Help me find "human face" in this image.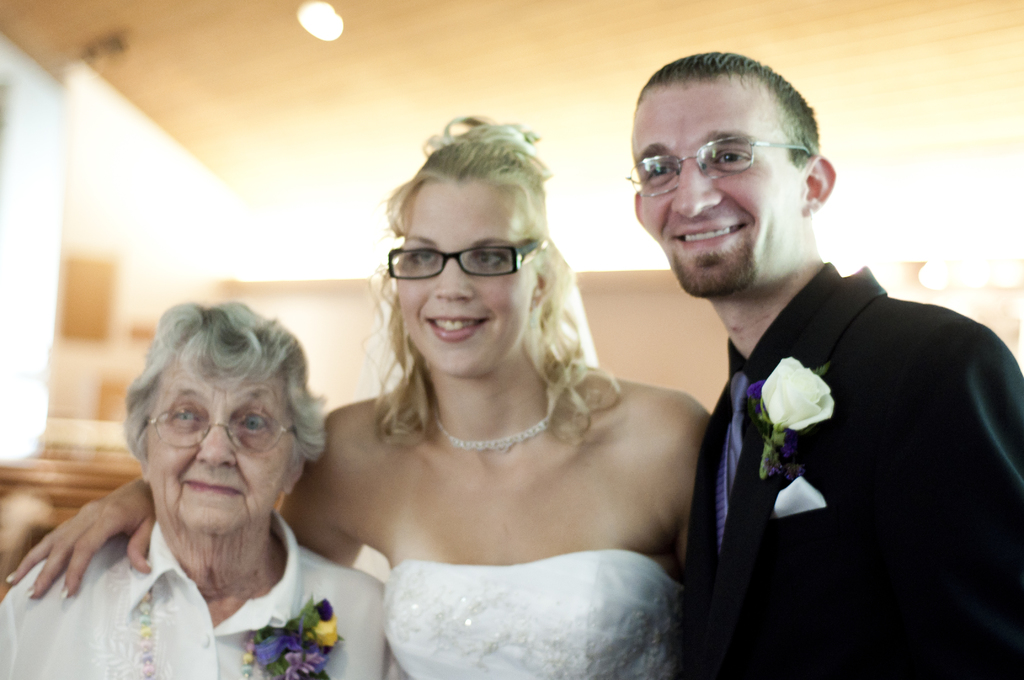
Found it: 395, 179, 530, 376.
